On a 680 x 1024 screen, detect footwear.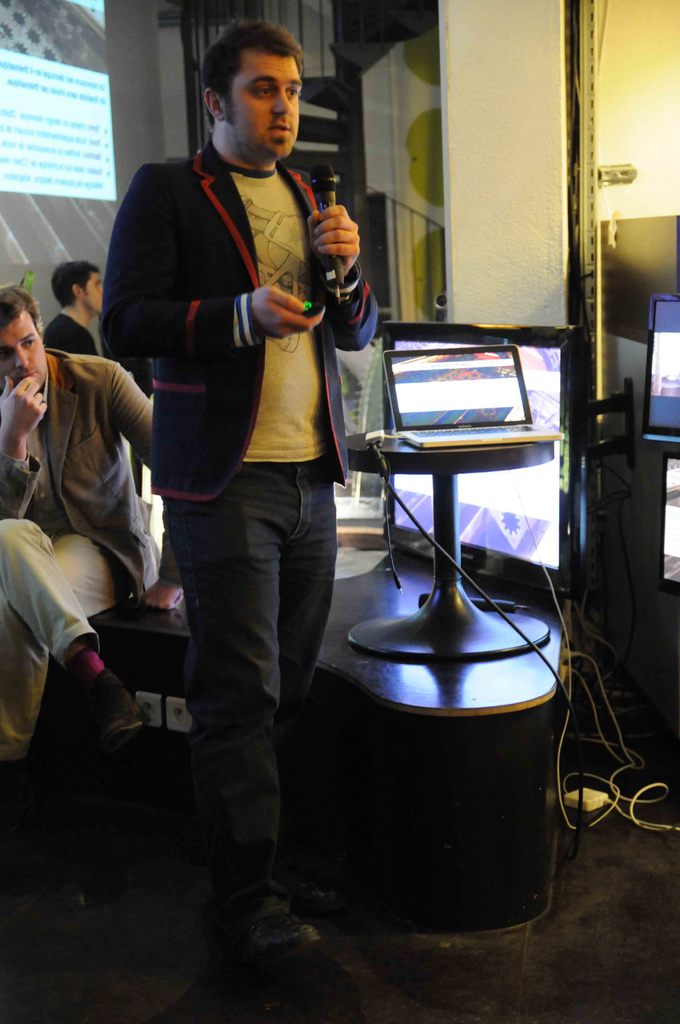
crop(247, 909, 323, 955).
